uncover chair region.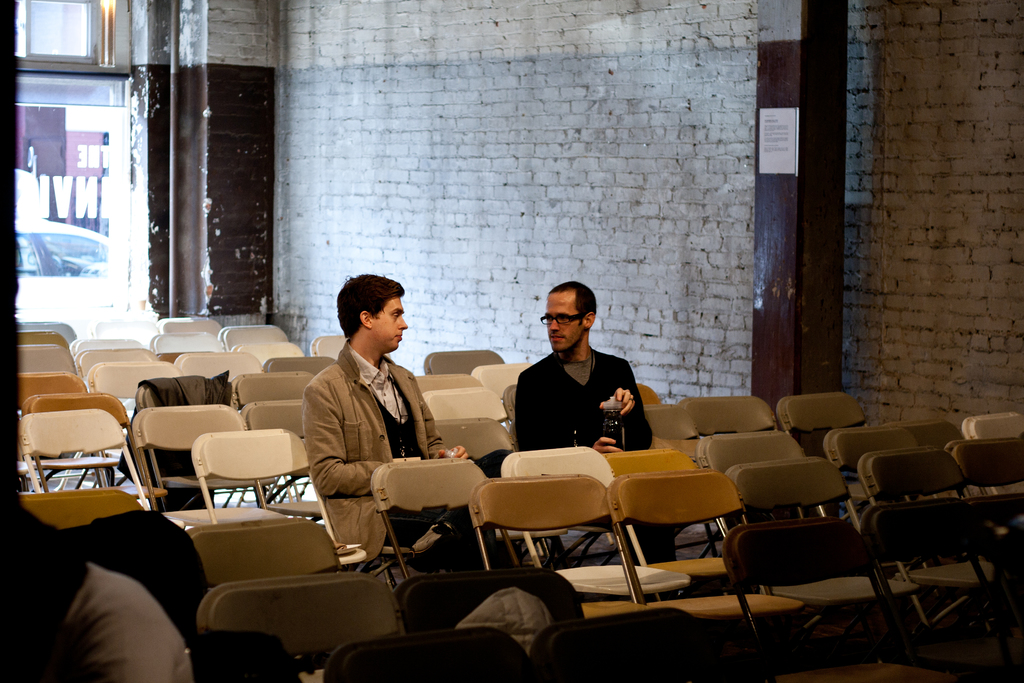
Uncovered: x1=467, y1=471, x2=650, y2=621.
